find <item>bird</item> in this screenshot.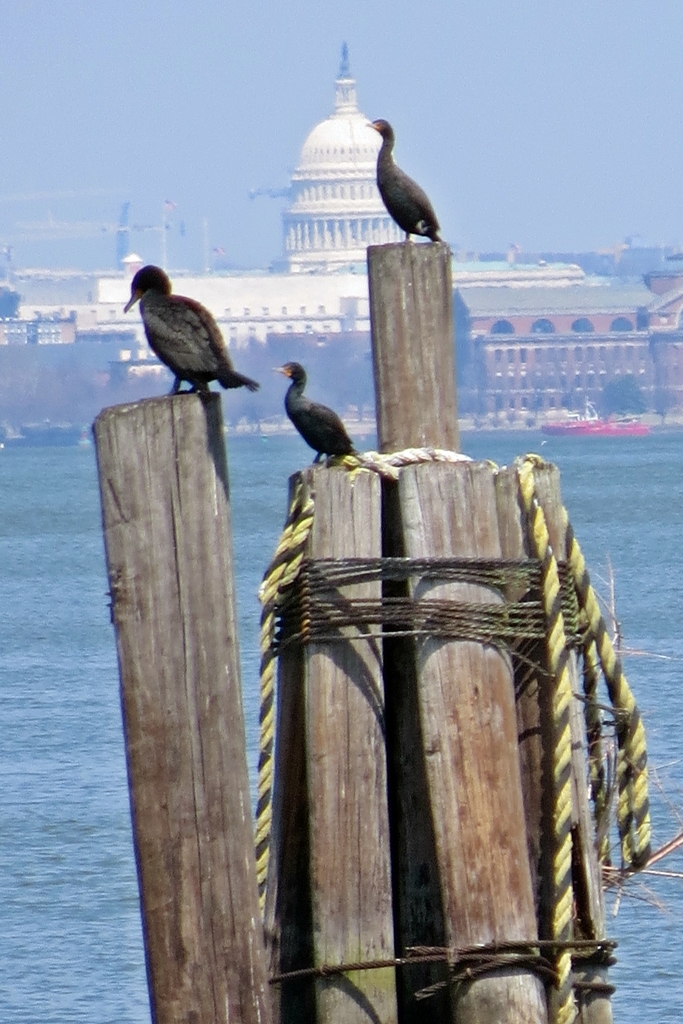
The bounding box for <item>bird</item> is [368, 111, 445, 246].
